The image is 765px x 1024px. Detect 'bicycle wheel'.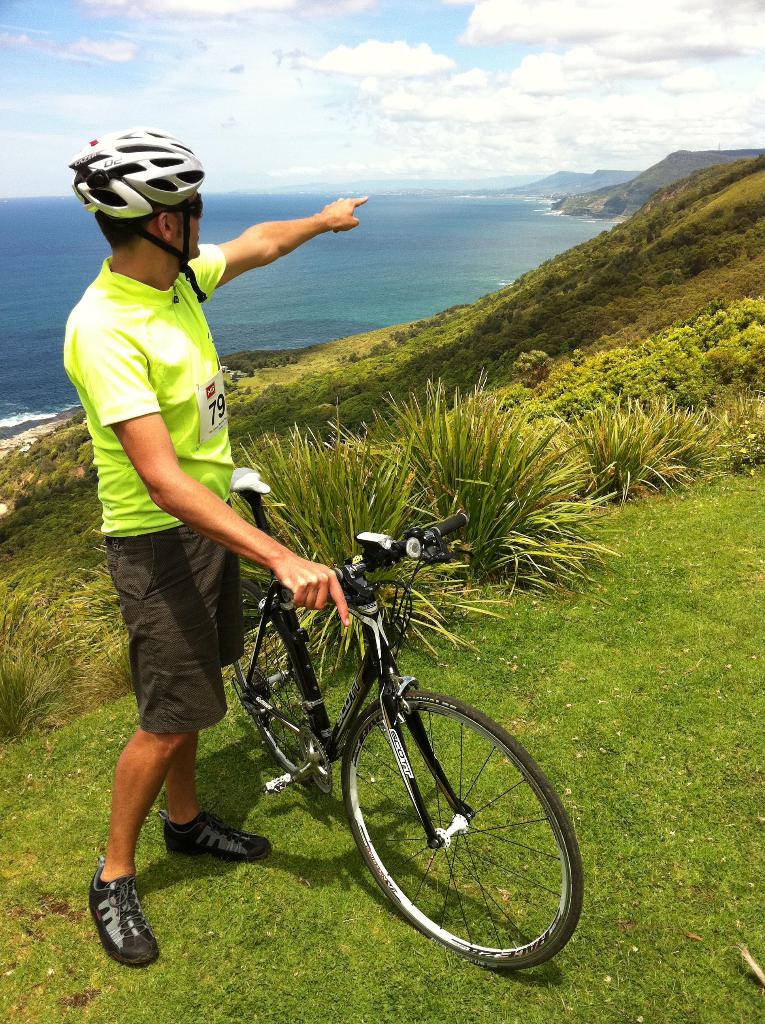
Detection: bbox=(306, 685, 585, 973).
